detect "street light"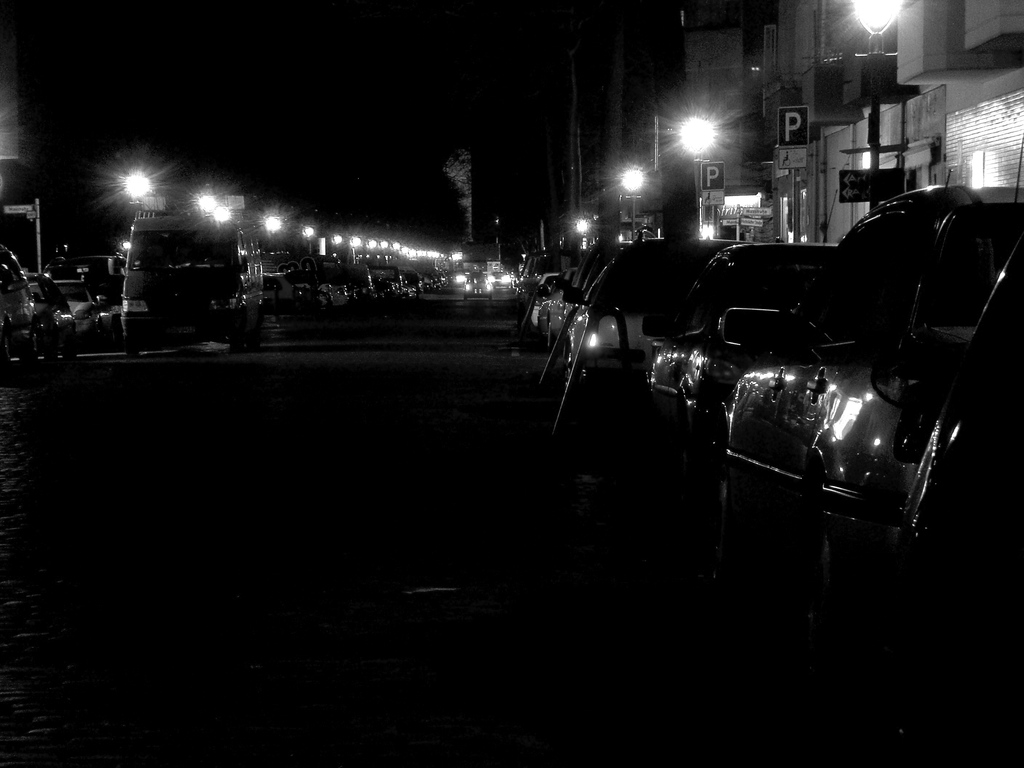
bbox=(113, 163, 149, 200)
